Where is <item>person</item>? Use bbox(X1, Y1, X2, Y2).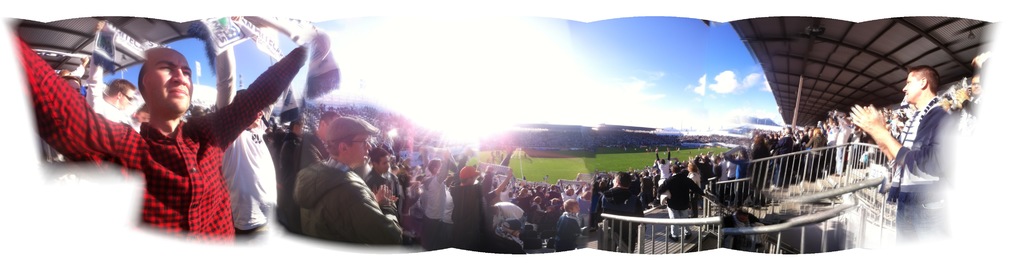
bbox(8, 38, 289, 240).
